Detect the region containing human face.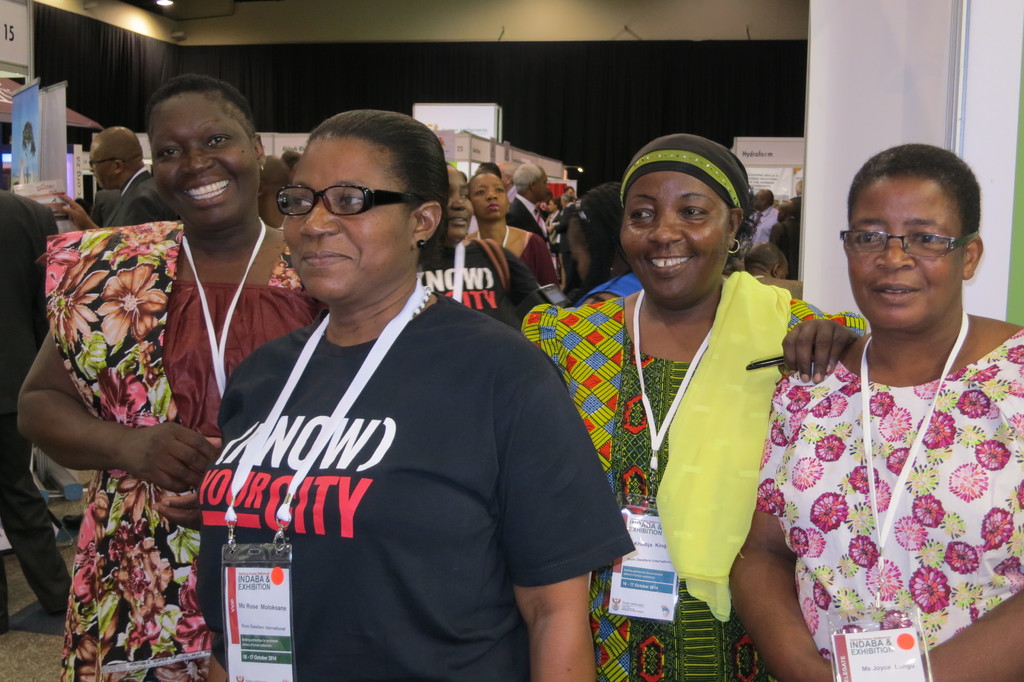
crop(279, 138, 413, 295).
